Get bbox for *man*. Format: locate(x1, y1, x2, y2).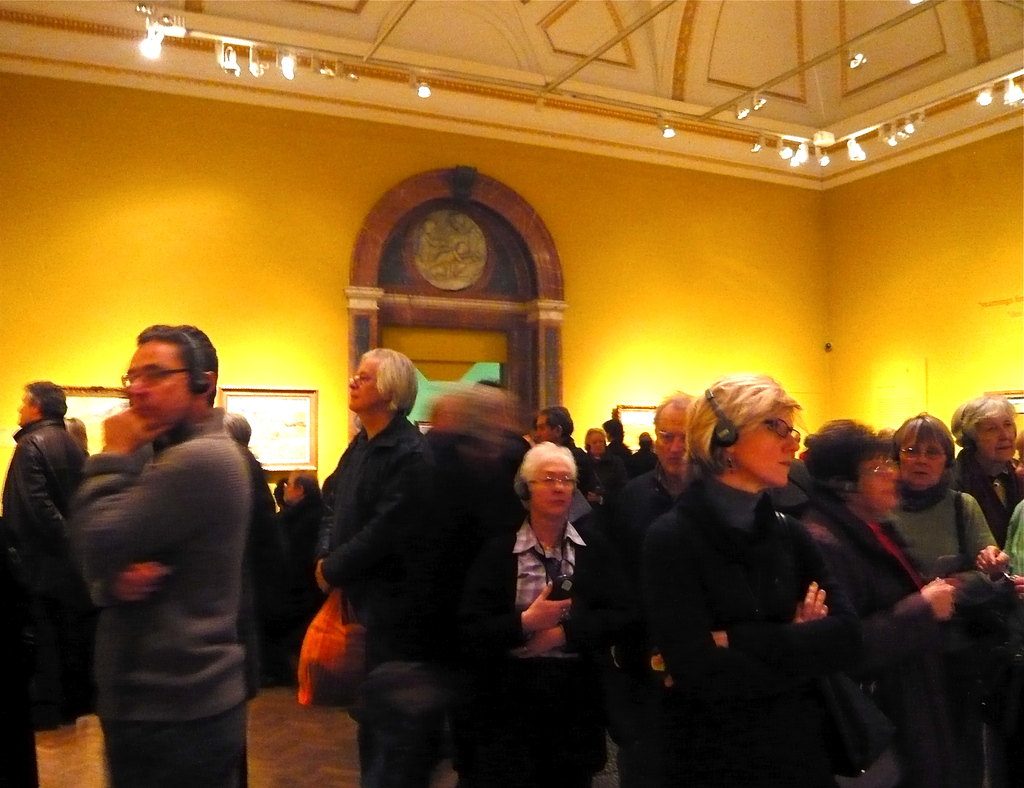
locate(0, 380, 85, 725).
